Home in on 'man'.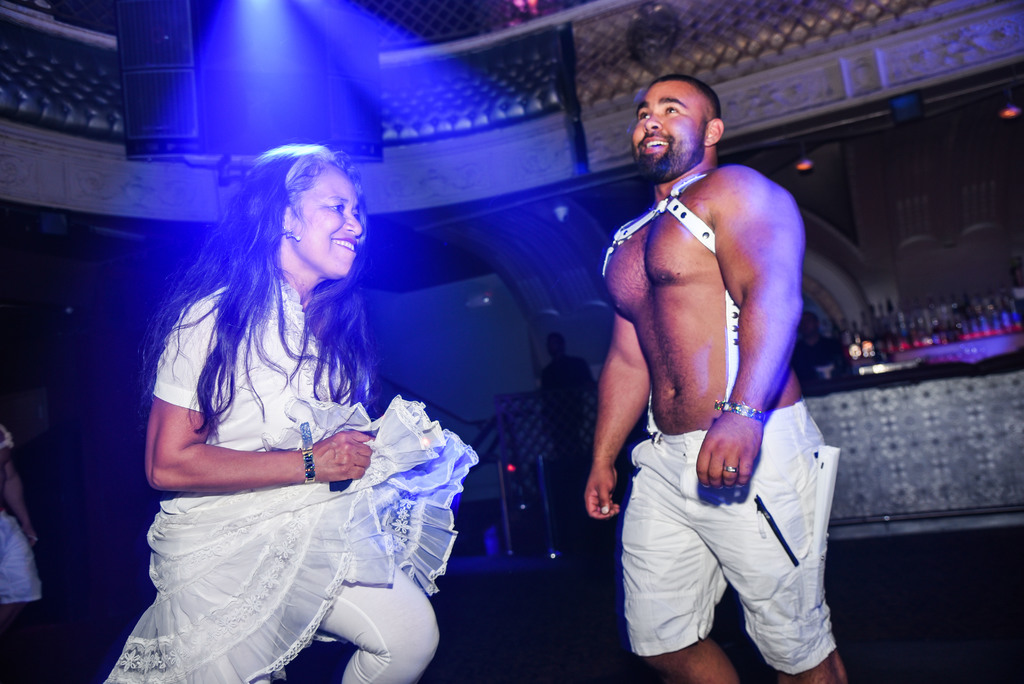
Homed in at select_region(582, 52, 835, 670).
